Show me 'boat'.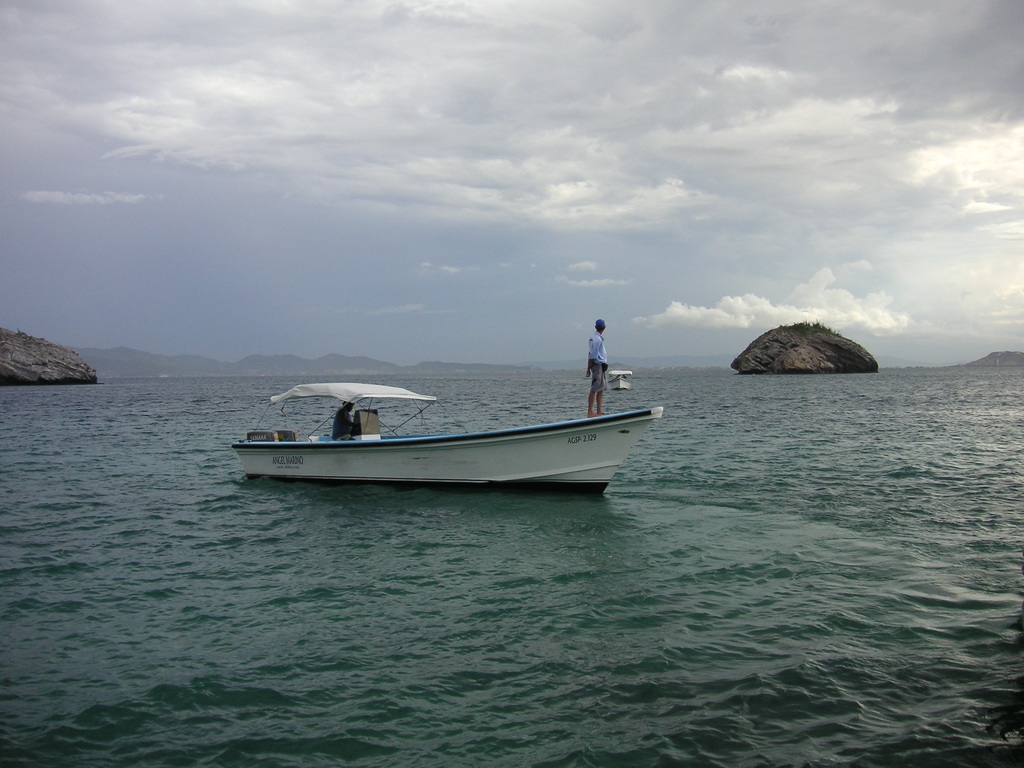
'boat' is here: 236/369/685/496.
